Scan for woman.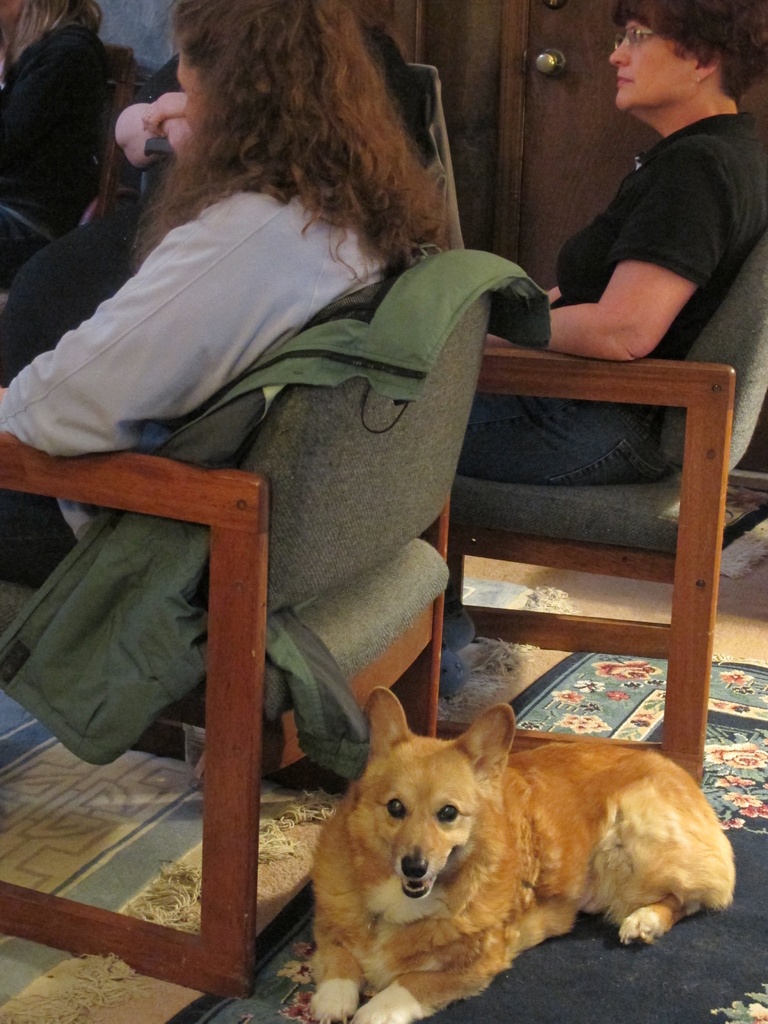
Scan result: region(0, 0, 135, 287).
